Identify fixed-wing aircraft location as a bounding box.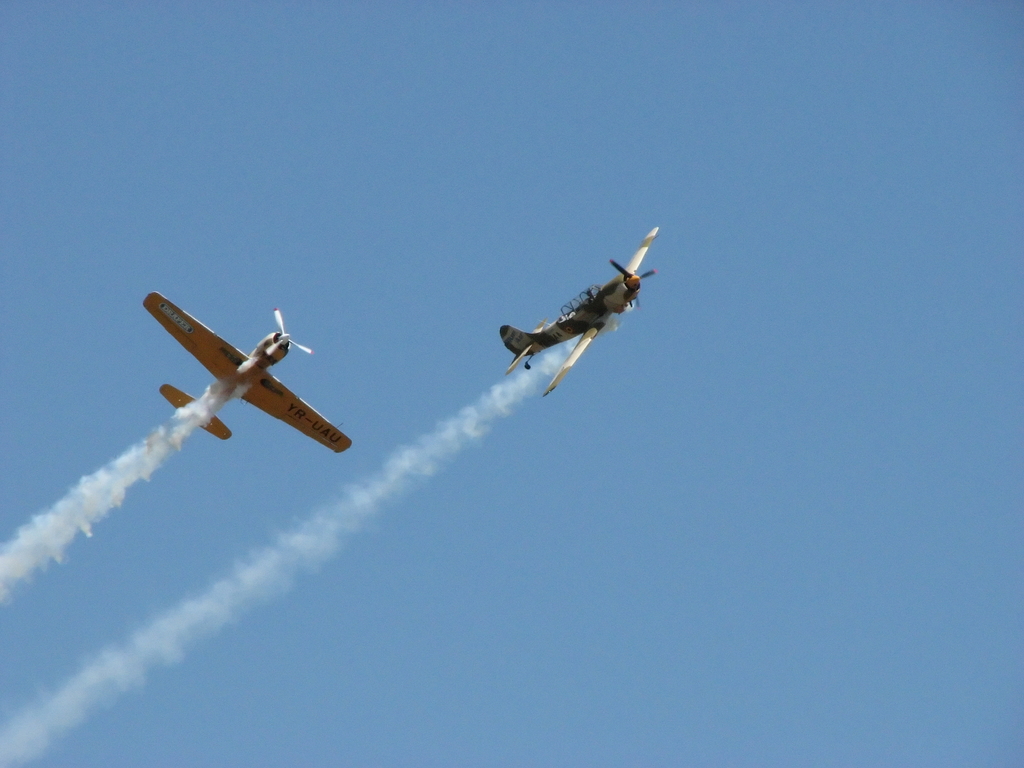
bbox=[129, 294, 361, 478].
